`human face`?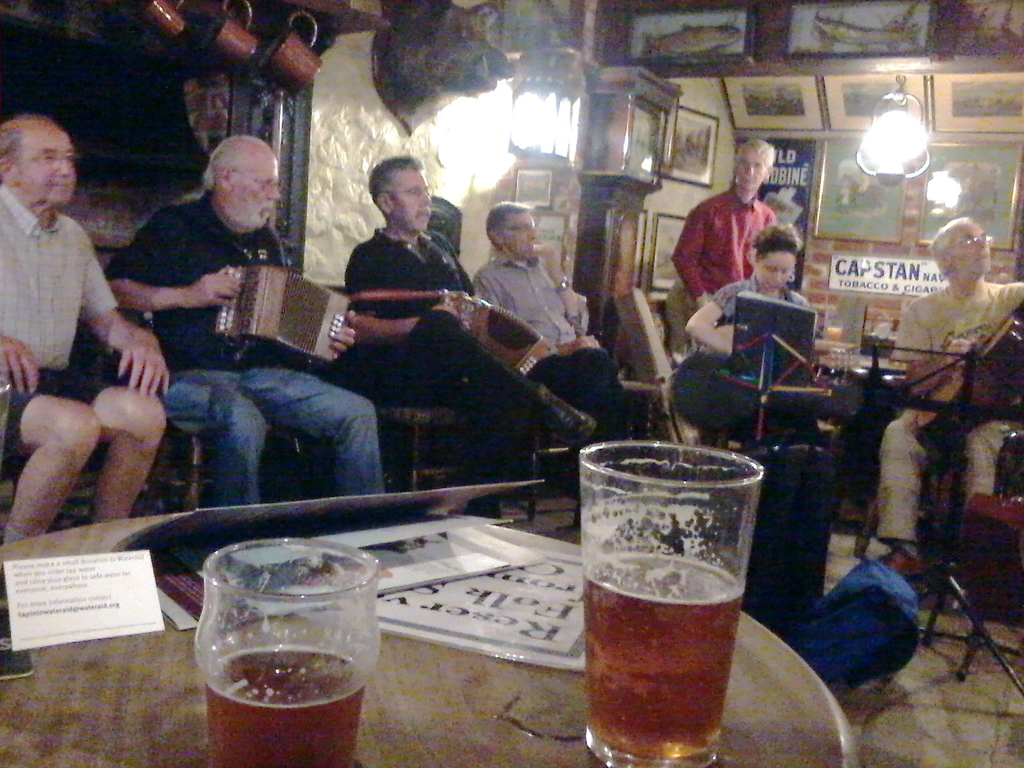
region(17, 120, 77, 202)
